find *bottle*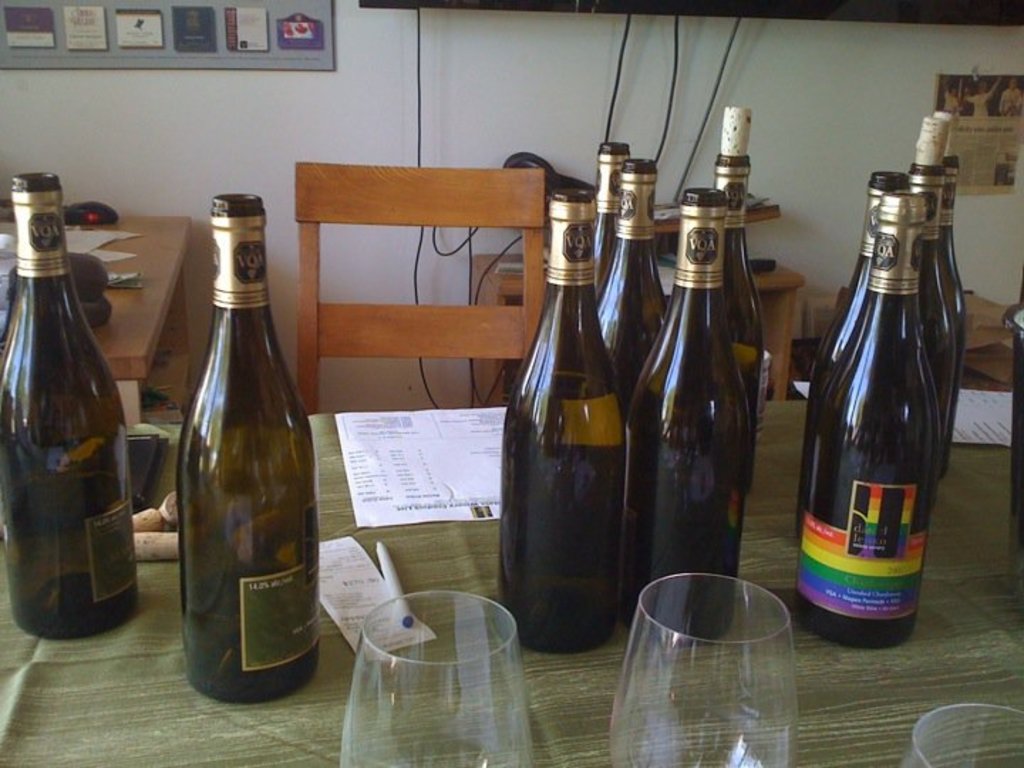
region(593, 161, 680, 415)
